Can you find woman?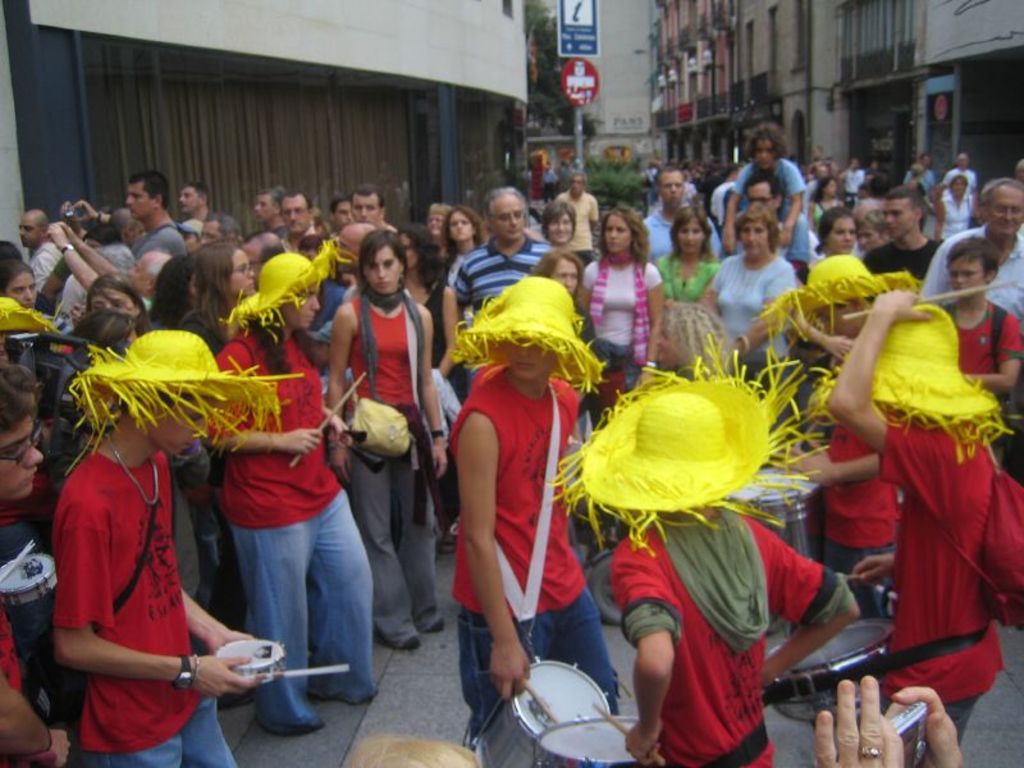
Yes, bounding box: rect(0, 259, 32, 305).
